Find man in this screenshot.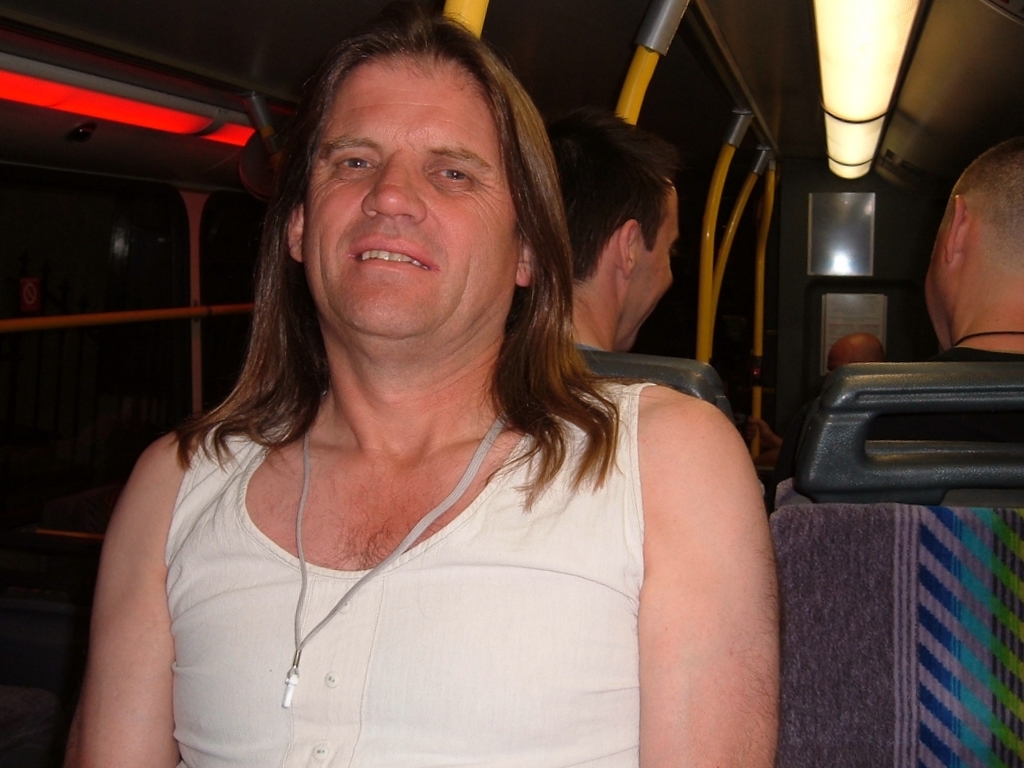
The bounding box for man is rect(901, 101, 1023, 391).
